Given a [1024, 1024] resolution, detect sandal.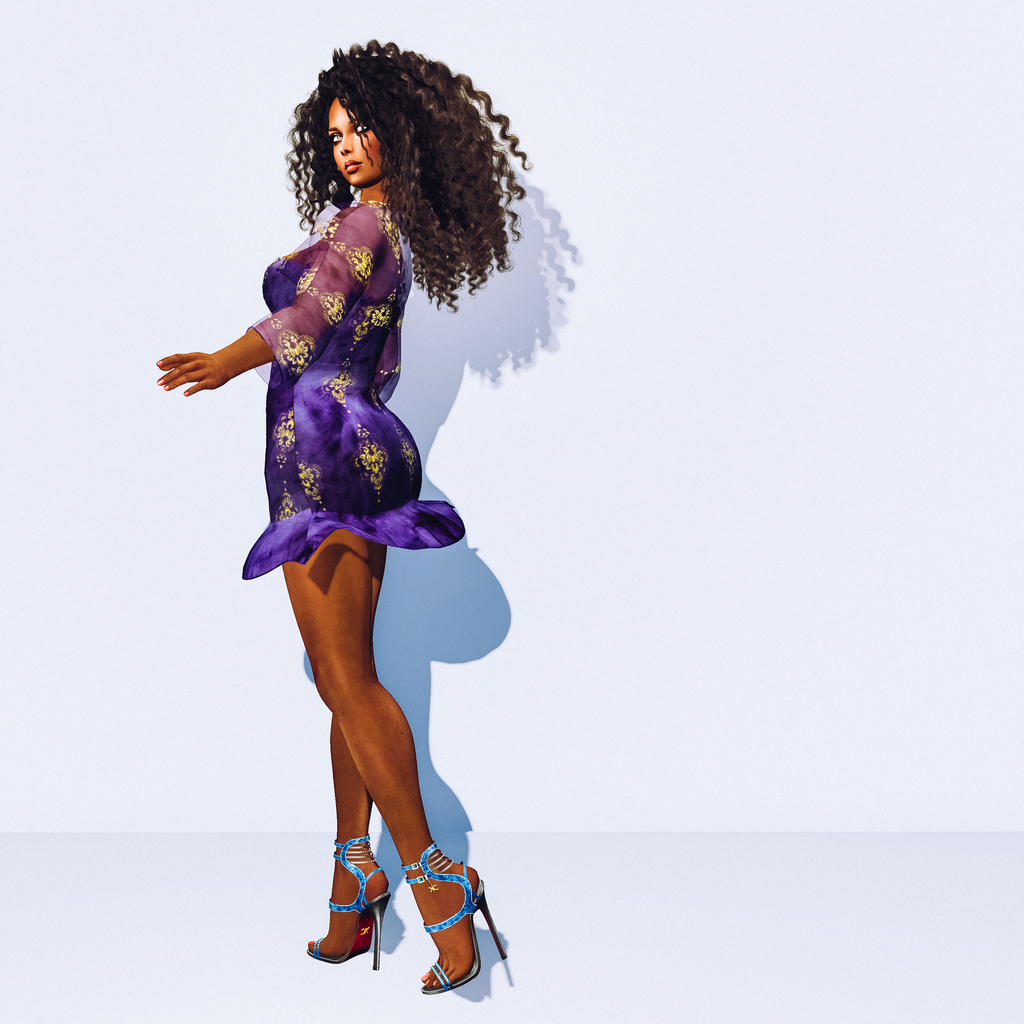
{"x1": 401, "y1": 841, "x2": 504, "y2": 989}.
